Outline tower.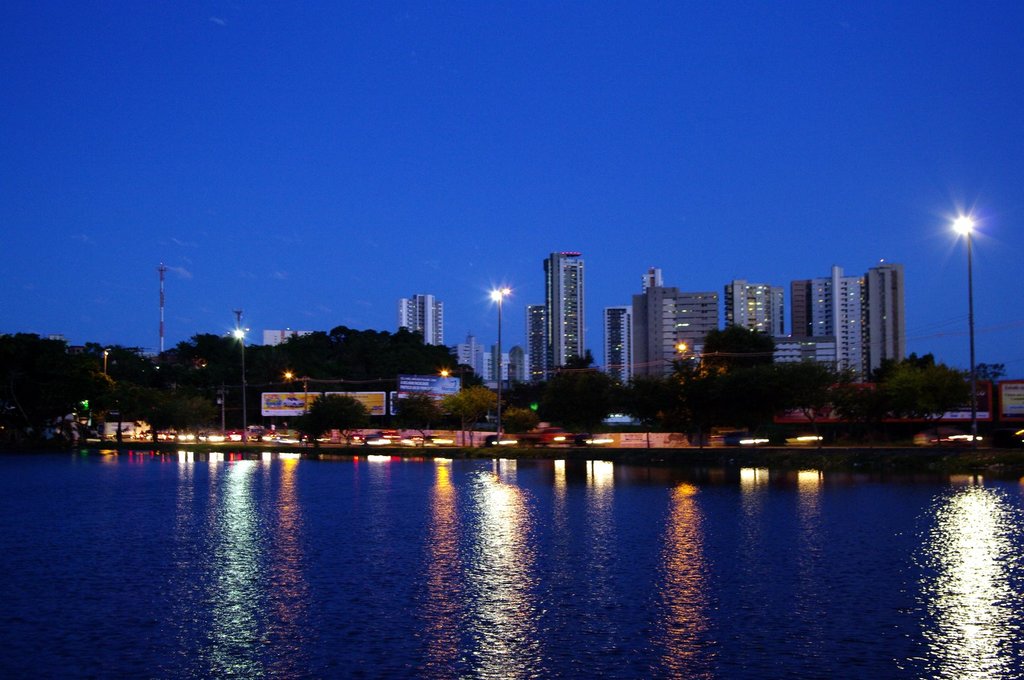
Outline: {"x1": 527, "y1": 297, "x2": 550, "y2": 373}.
